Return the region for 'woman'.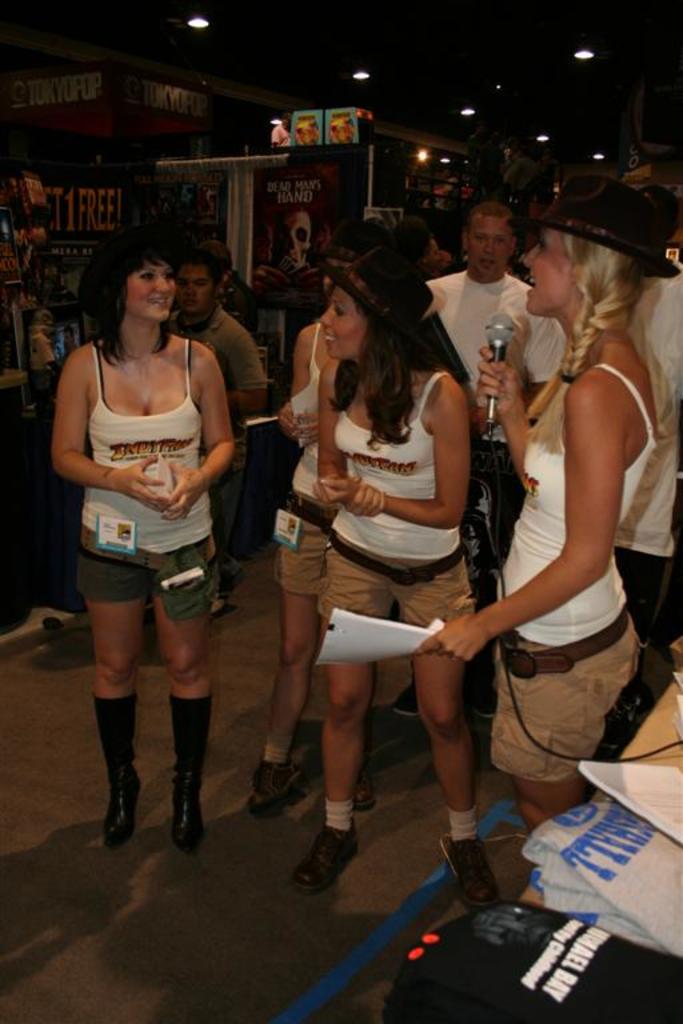
left=407, top=165, right=682, bottom=841.
